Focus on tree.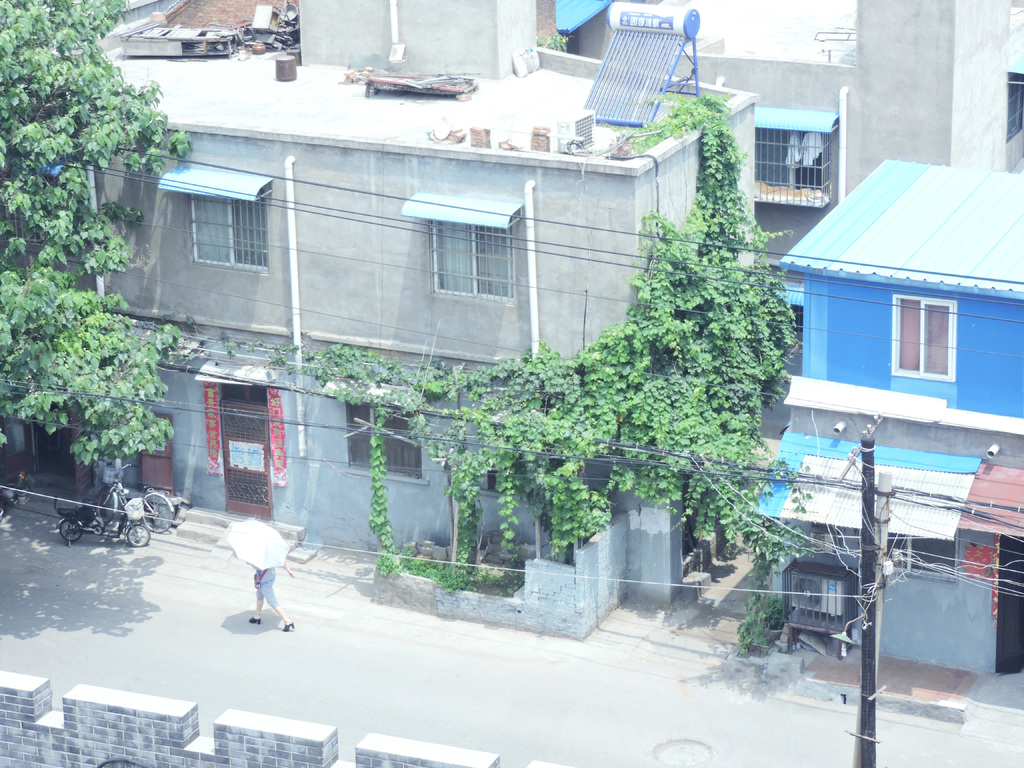
Focused at detection(0, 0, 194, 468).
